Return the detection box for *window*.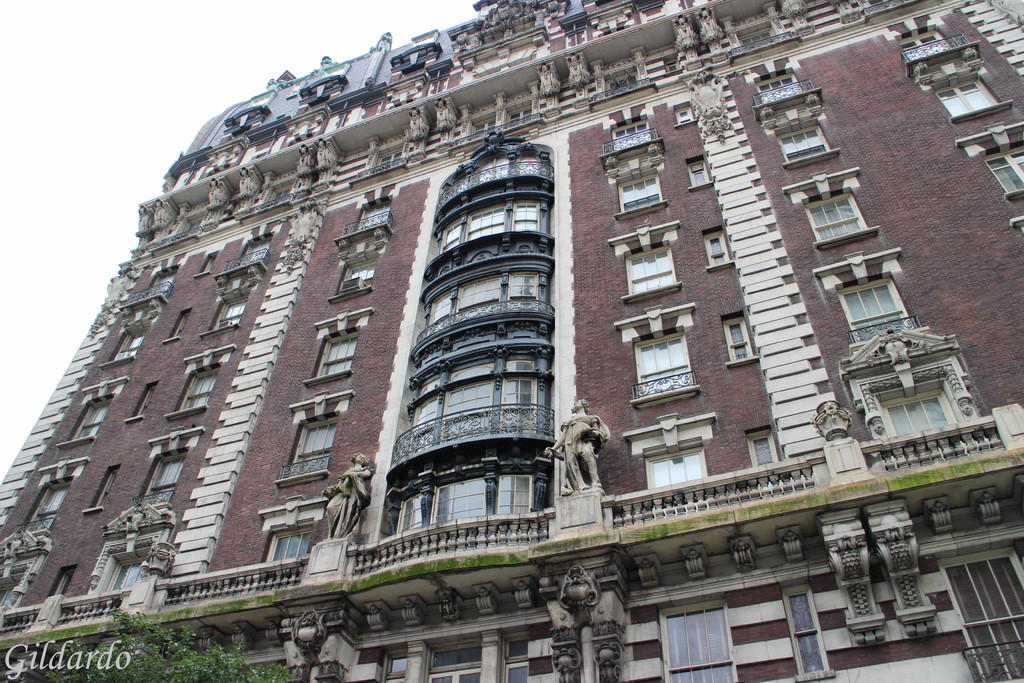
box=[649, 605, 725, 682].
